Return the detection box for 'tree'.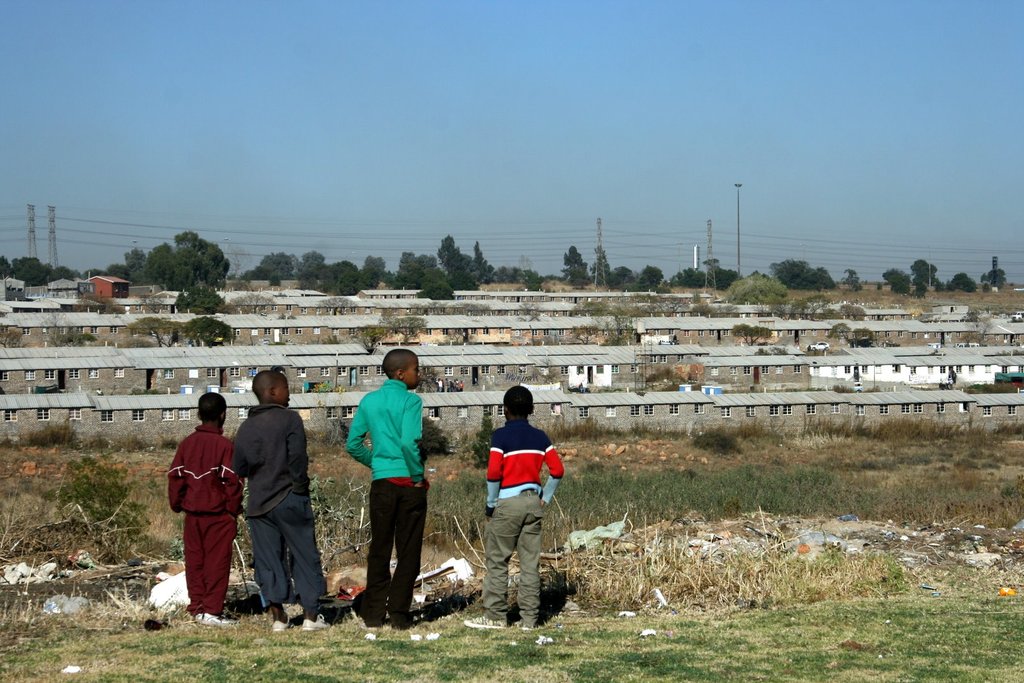
x1=0, y1=324, x2=29, y2=349.
